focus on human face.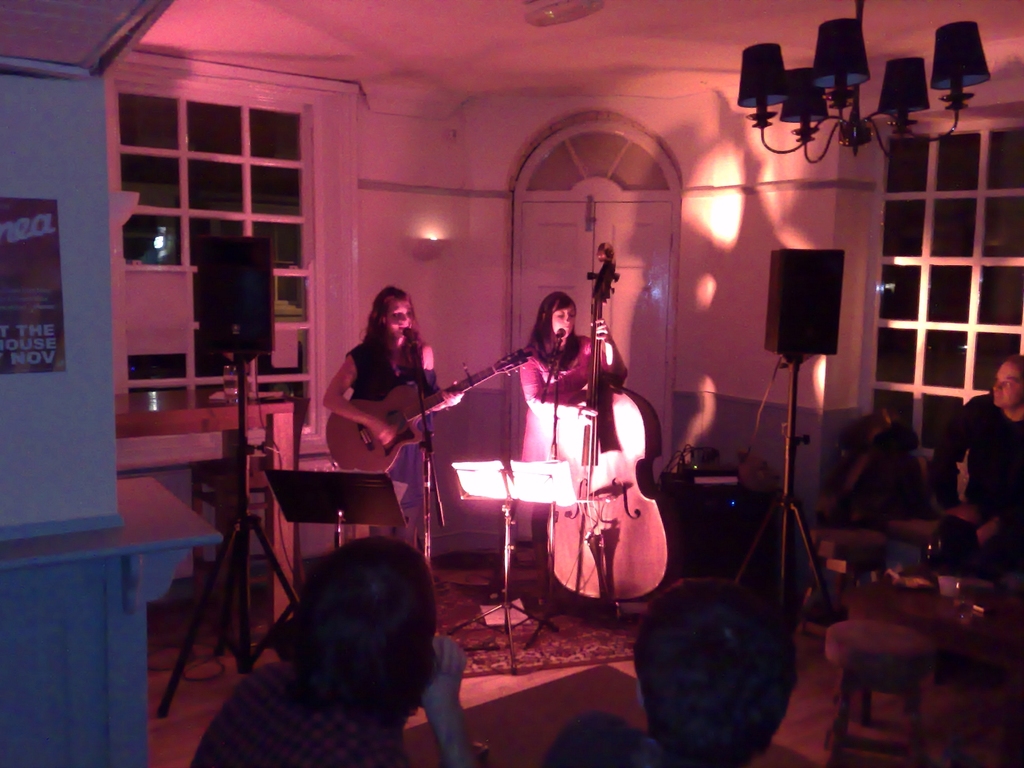
Focused at 989:362:1023:409.
